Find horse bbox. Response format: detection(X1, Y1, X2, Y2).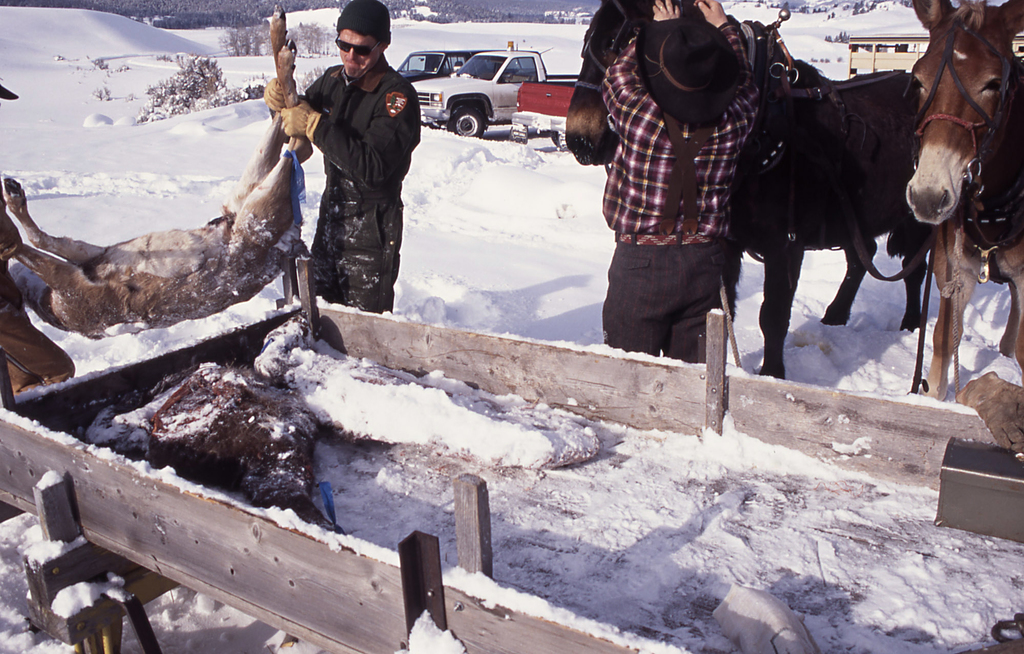
detection(906, 0, 1023, 402).
